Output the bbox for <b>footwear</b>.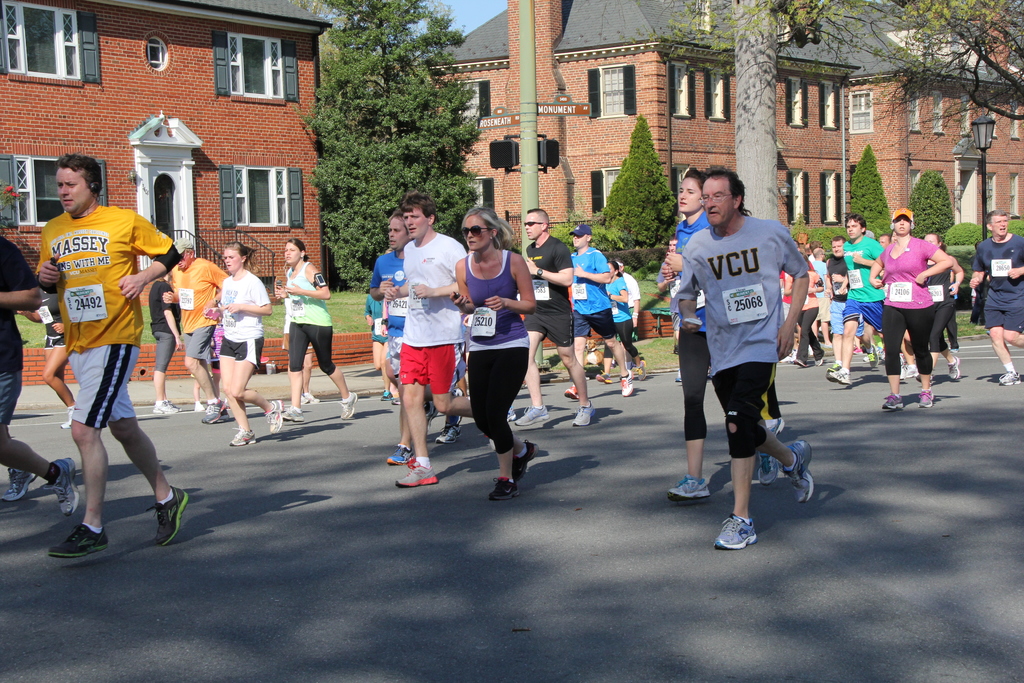
BBox(676, 366, 684, 383).
